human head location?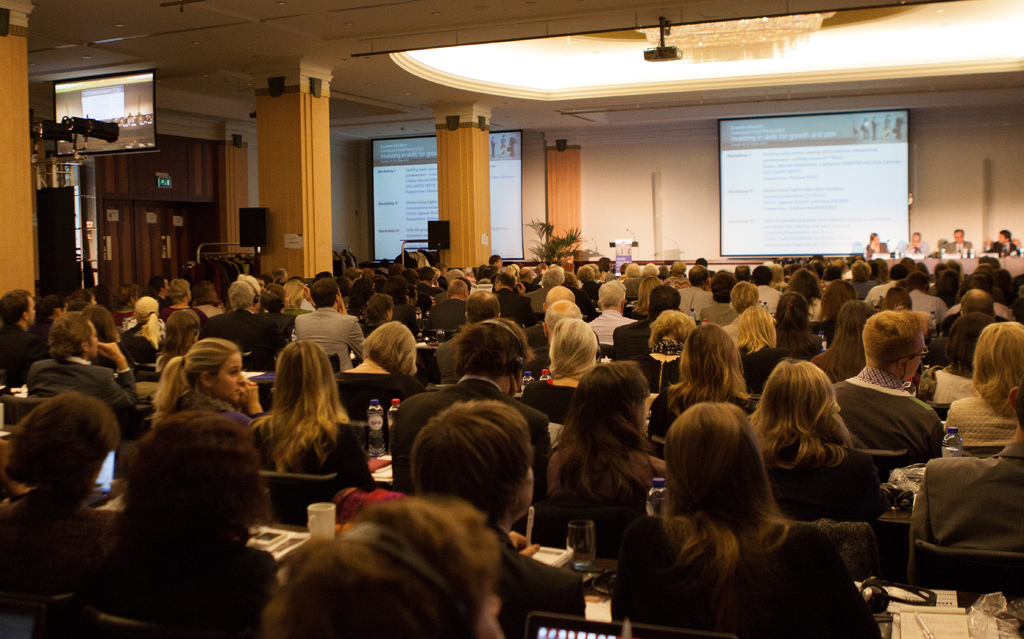
x1=518 y1=266 x2=536 y2=286
